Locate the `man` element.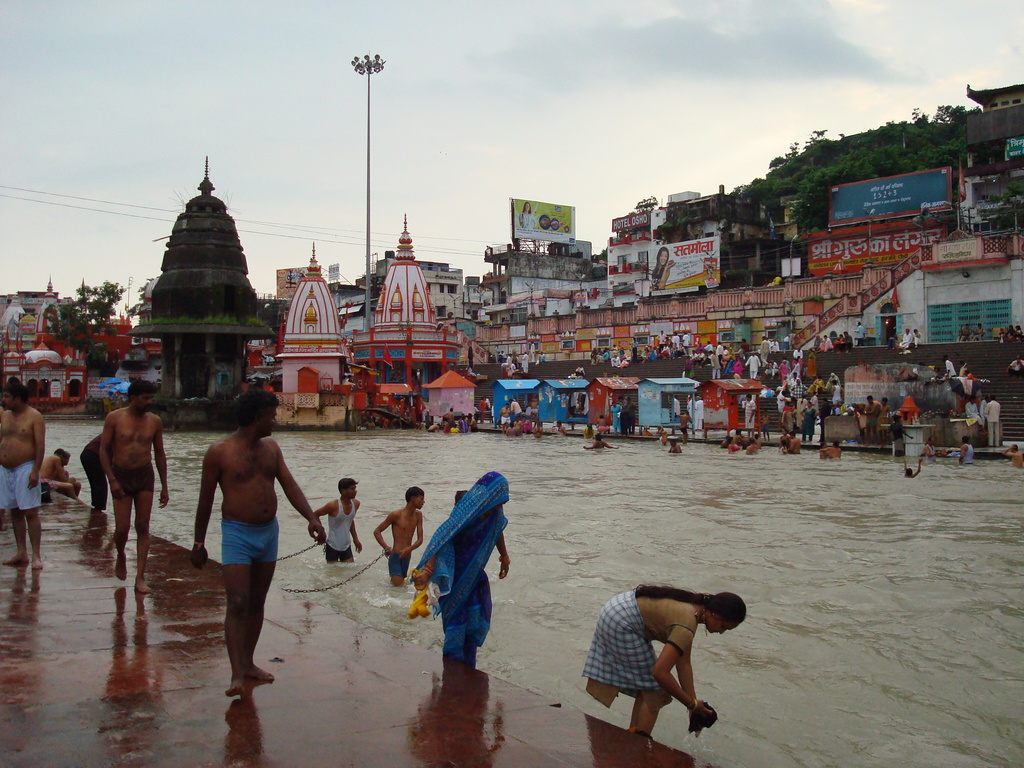
Element bbox: detection(445, 406, 455, 422).
